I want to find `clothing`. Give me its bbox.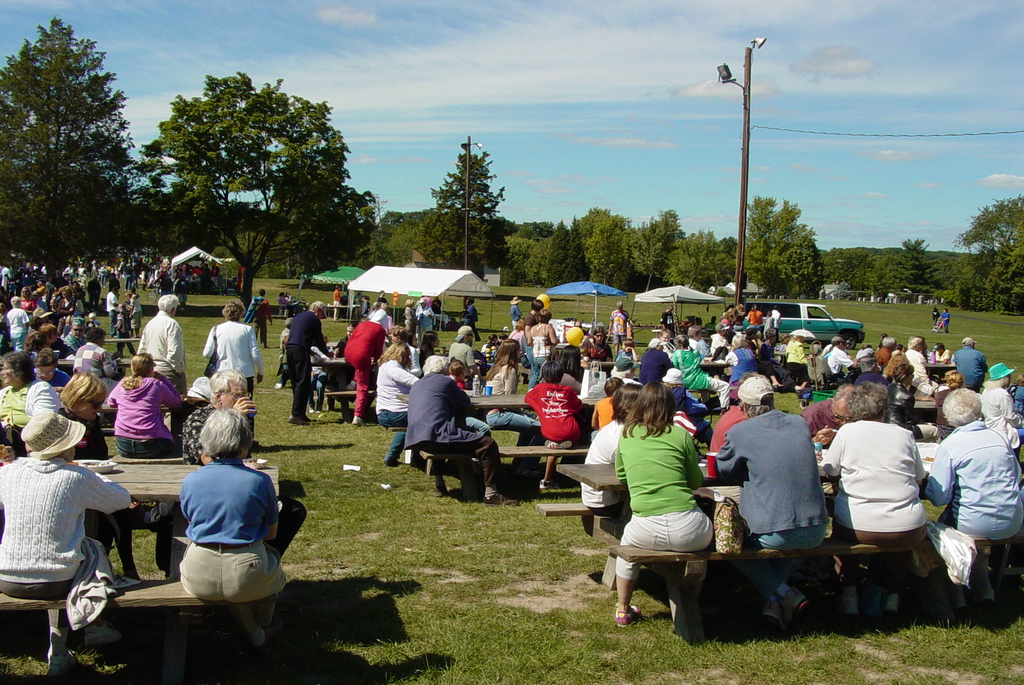
<region>291, 311, 331, 417</region>.
